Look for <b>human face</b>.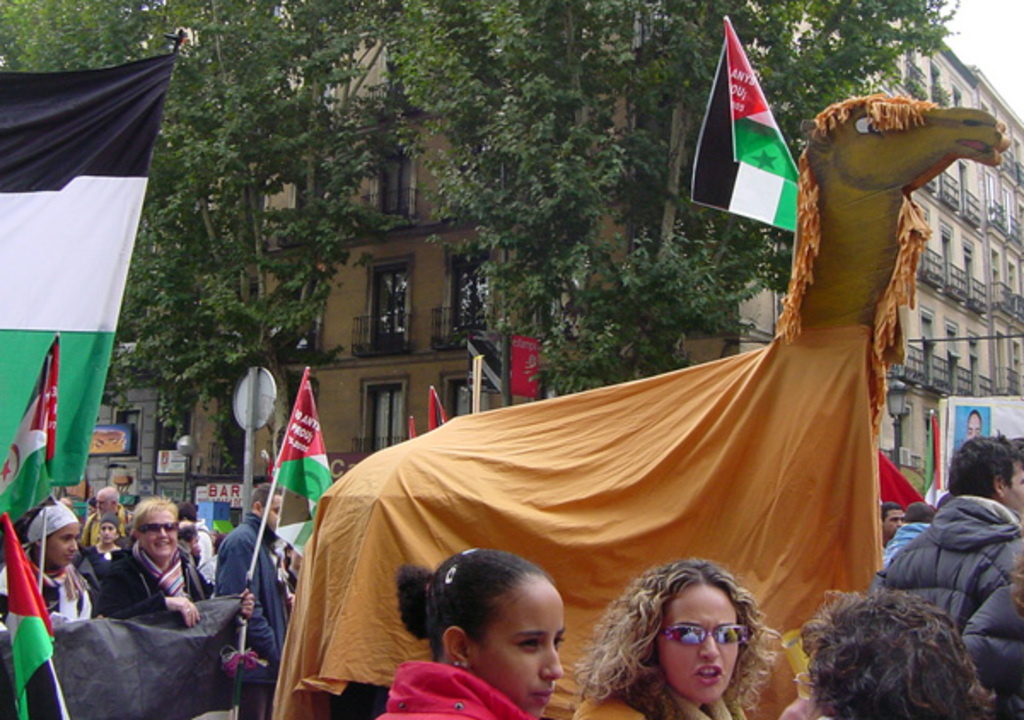
Found: rect(133, 500, 174, 556).
